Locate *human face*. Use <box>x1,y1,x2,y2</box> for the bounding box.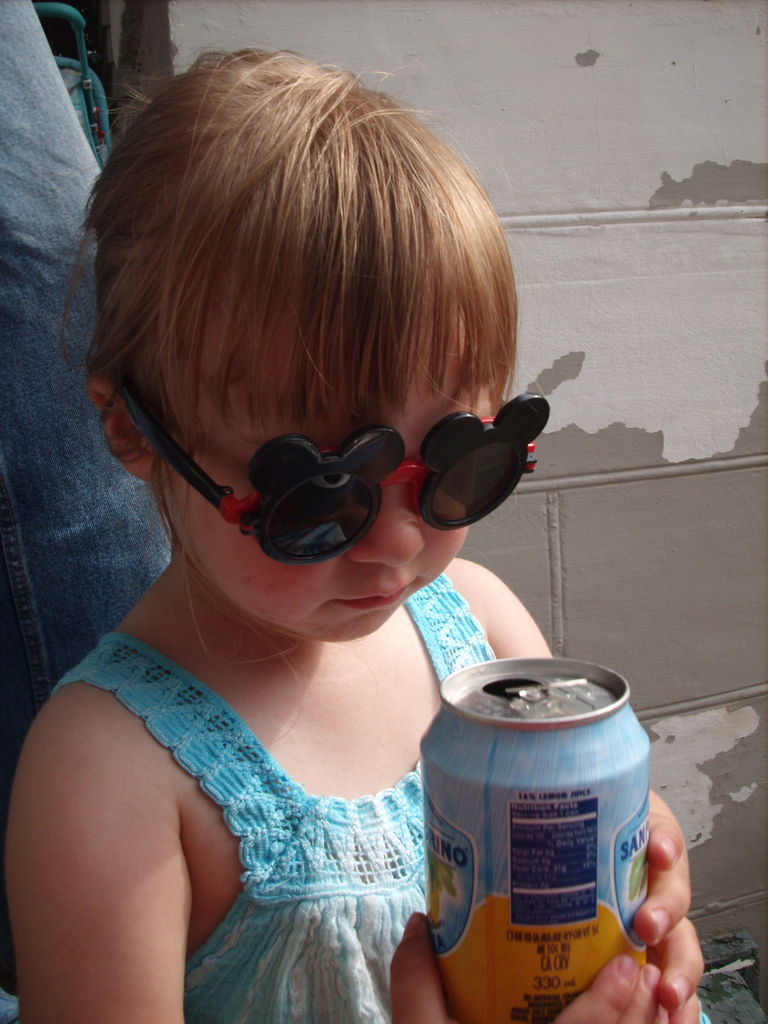
<box>161,380,499,637</box>.
